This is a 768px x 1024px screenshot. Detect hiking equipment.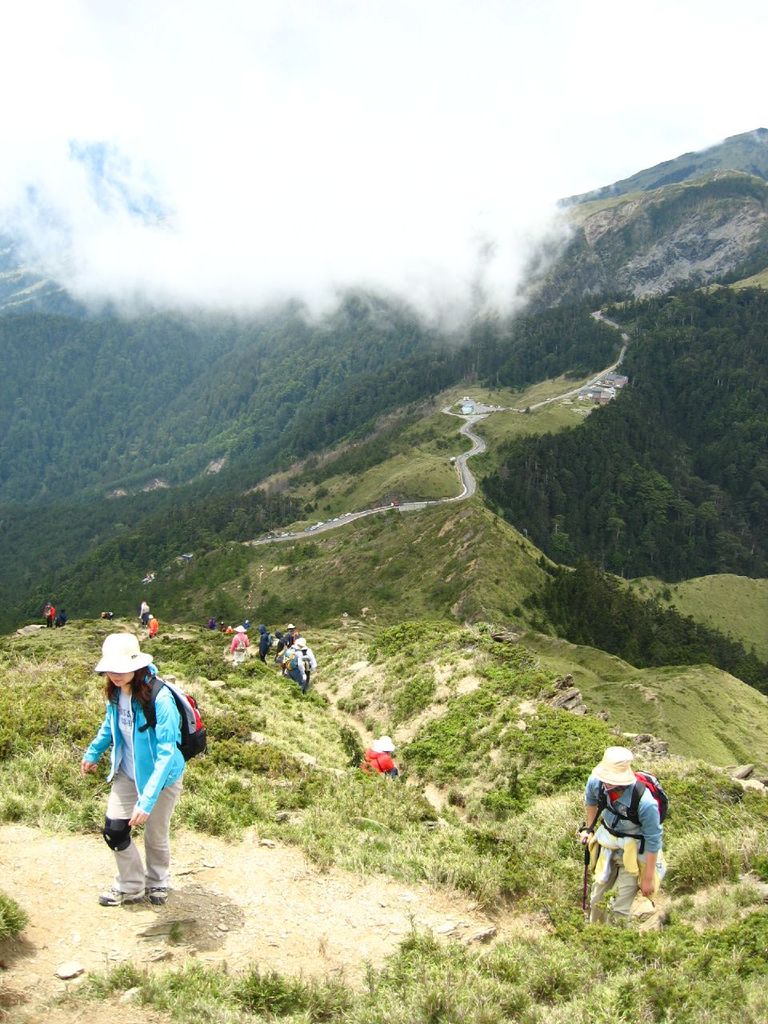
<box>262,631,274,650</box>.
